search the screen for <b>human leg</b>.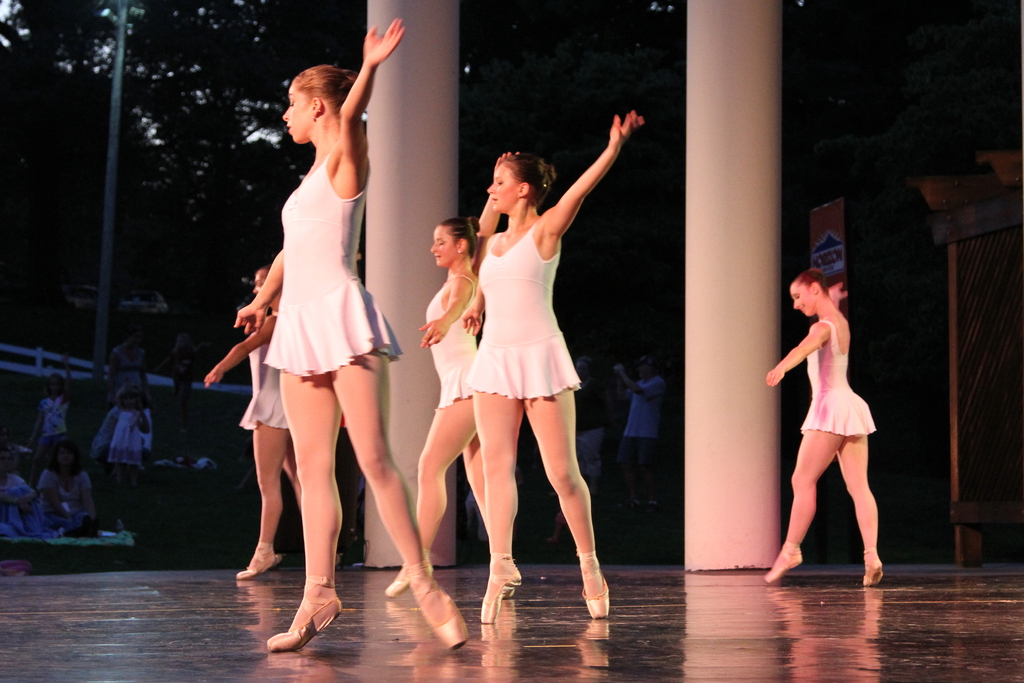
Found at bbox=(238, 420, 292, 586).
